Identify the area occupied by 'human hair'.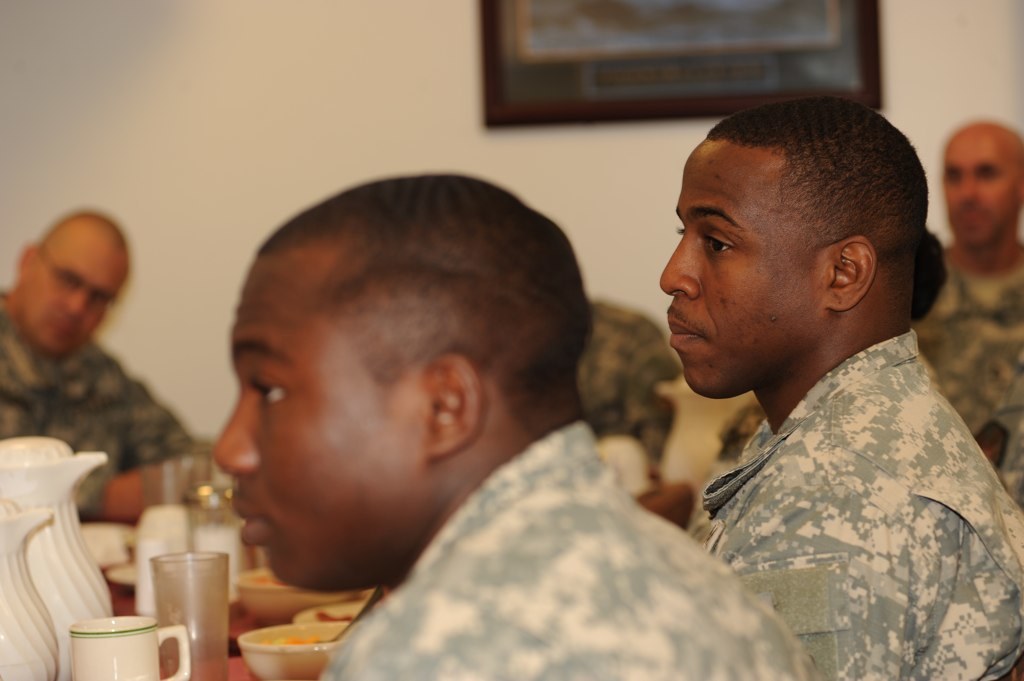
Area: BBox(250, 191, 576, 439).
